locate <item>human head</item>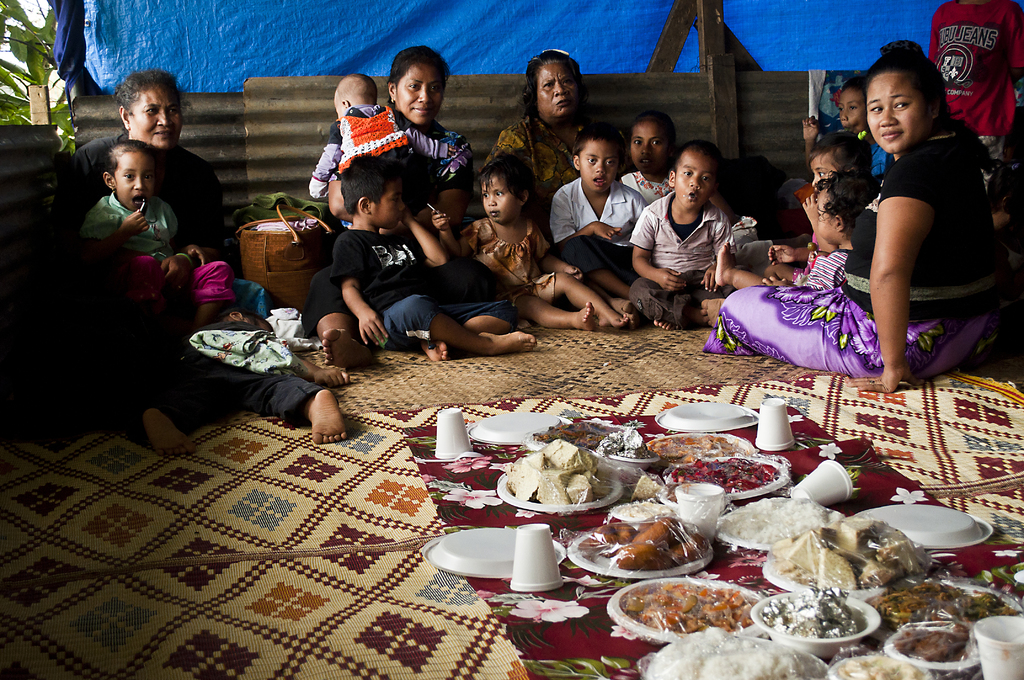
l=662, t=142, r=725, b=214
